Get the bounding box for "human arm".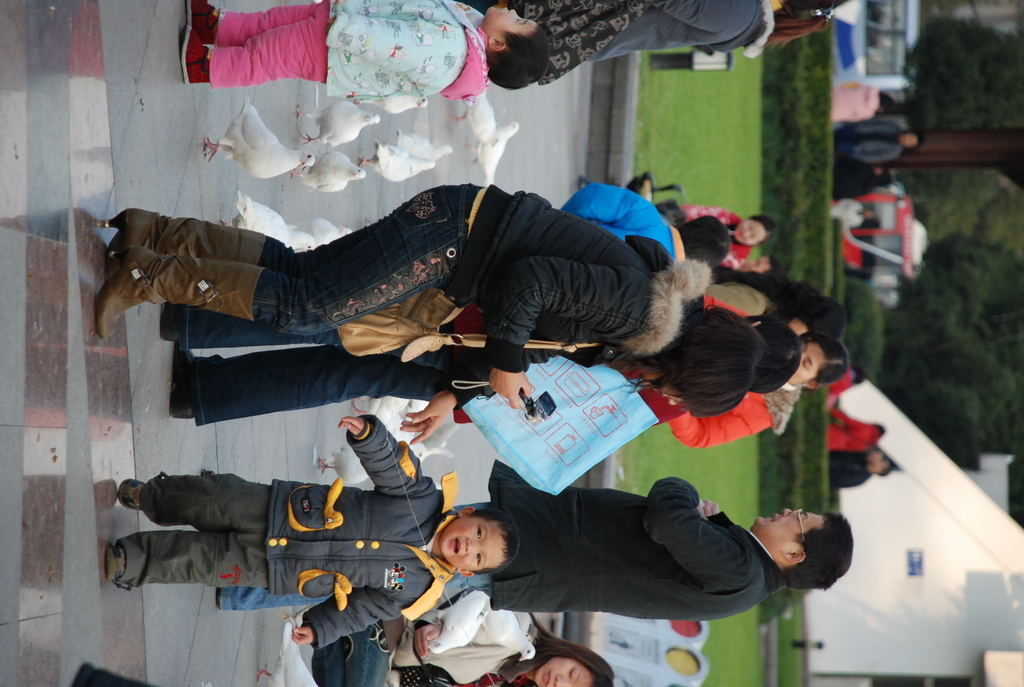
399:352:485:449.
